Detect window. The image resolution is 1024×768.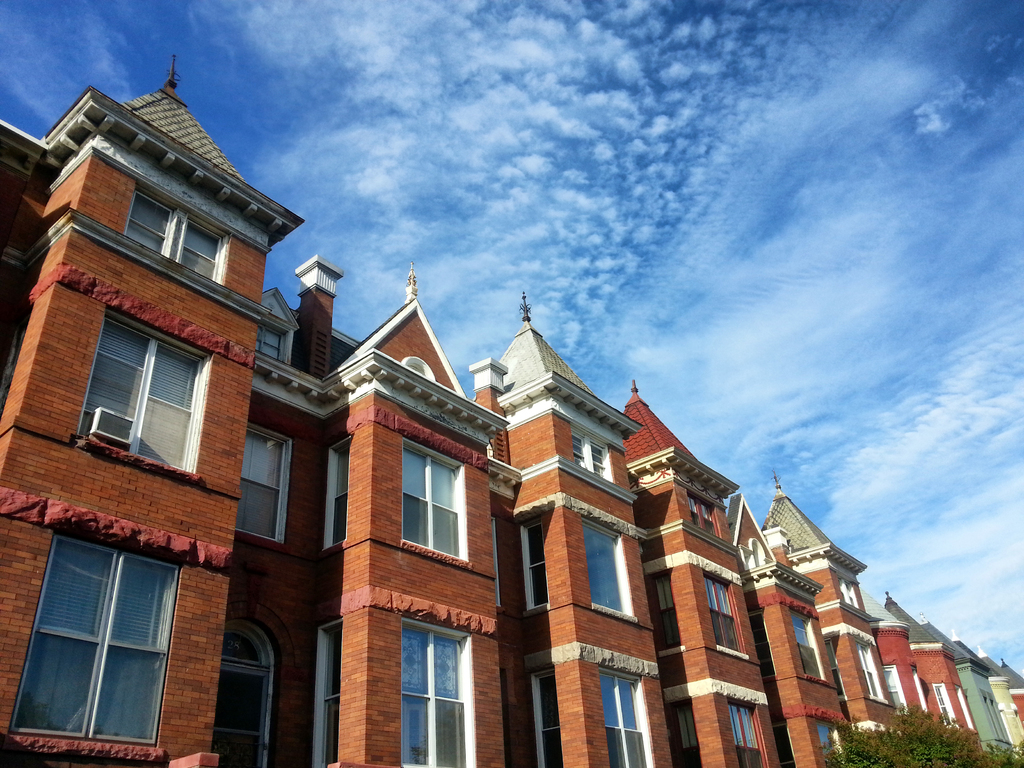
detection(789, 615, 826, 682).
